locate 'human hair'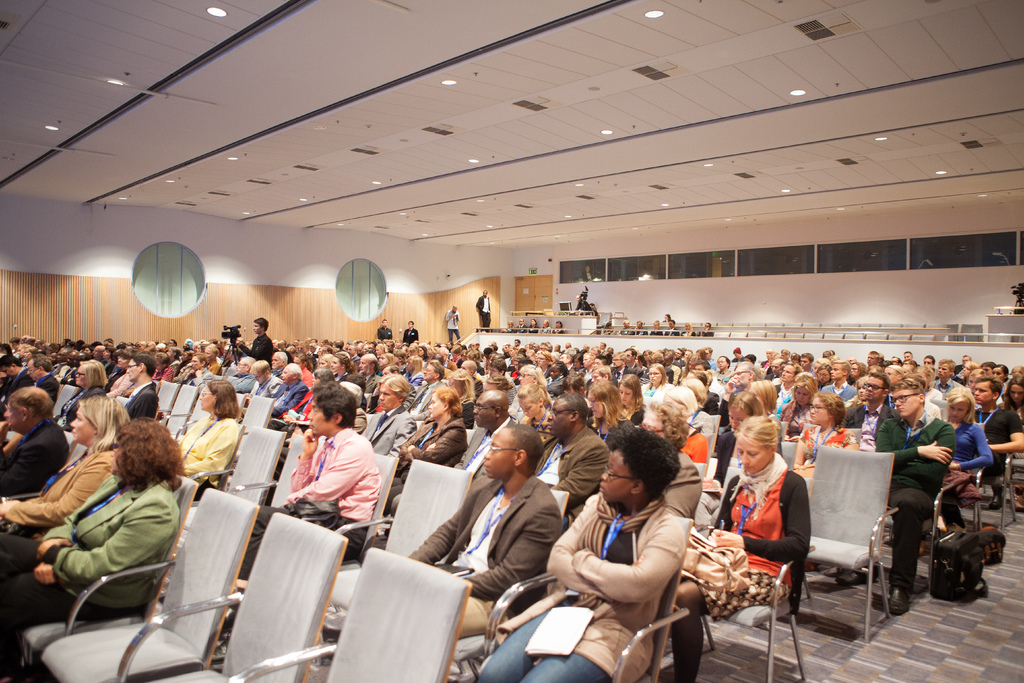
(131,352,157,380)
